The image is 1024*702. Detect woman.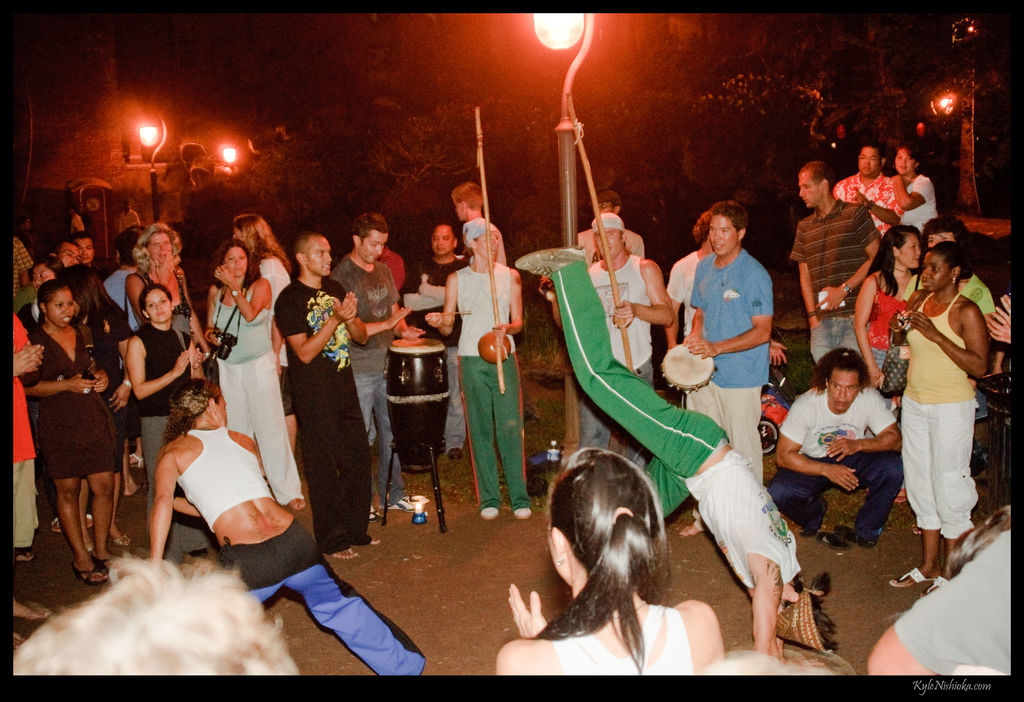
Detection: left=489, top=446, right=724, bottom=680.
